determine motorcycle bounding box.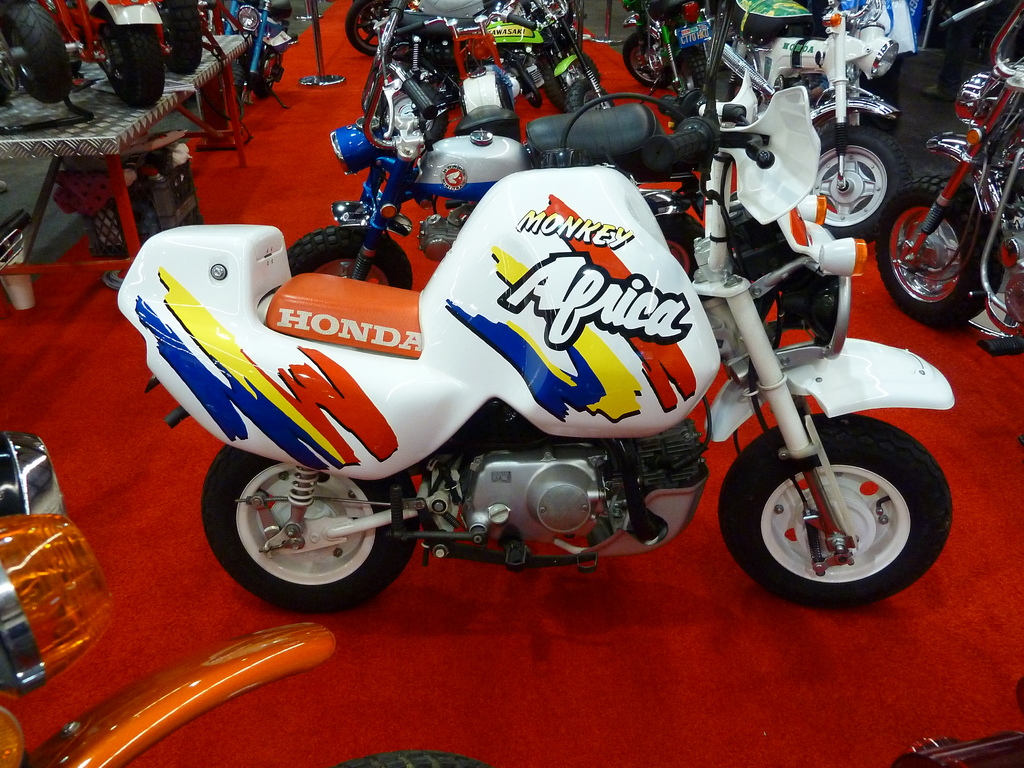
Determined: BBox(717, 0, 916, 239).
